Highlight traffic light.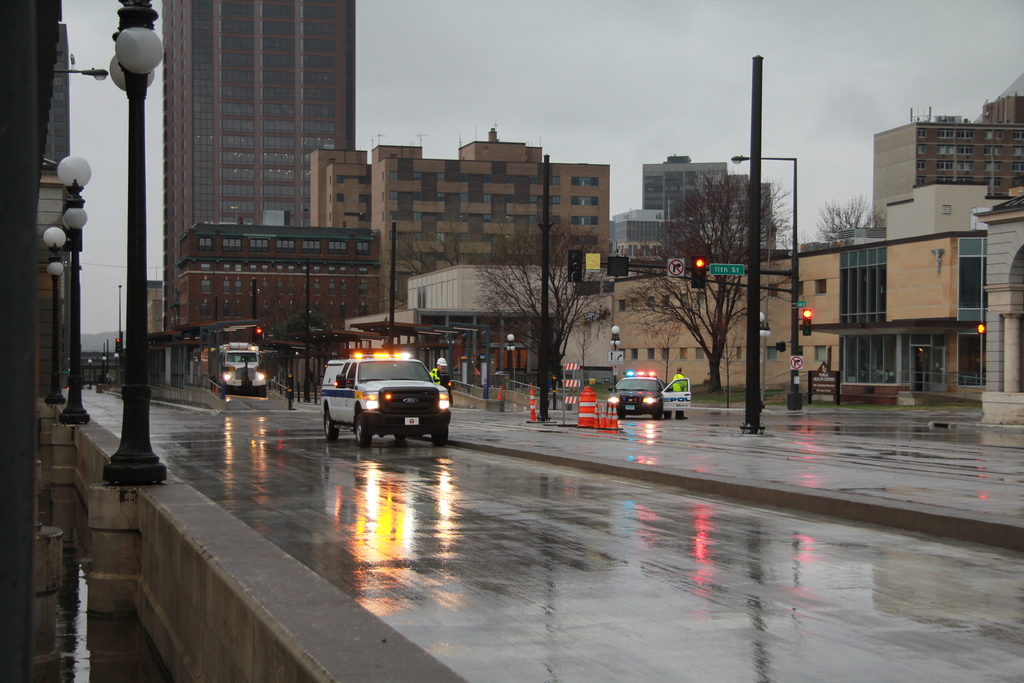
Highlighted region: detection(804, 311, 815, 338).
